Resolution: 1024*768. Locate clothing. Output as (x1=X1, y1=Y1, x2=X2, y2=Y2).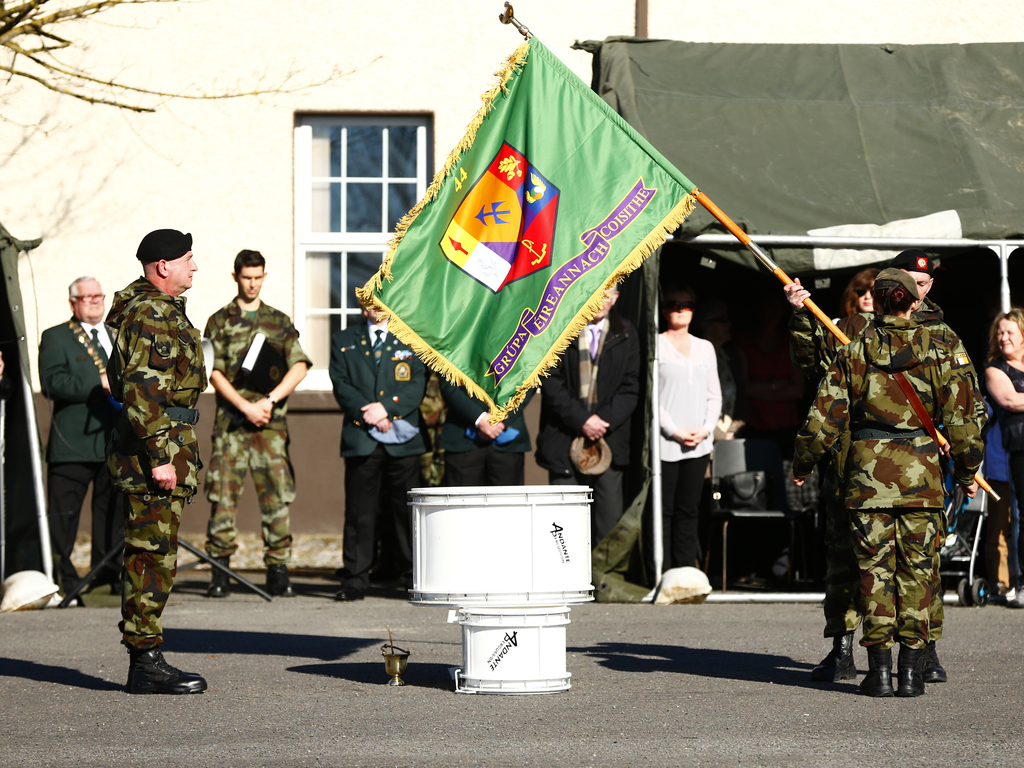
(x1=810, y1=253, x2=982, y2=685).
